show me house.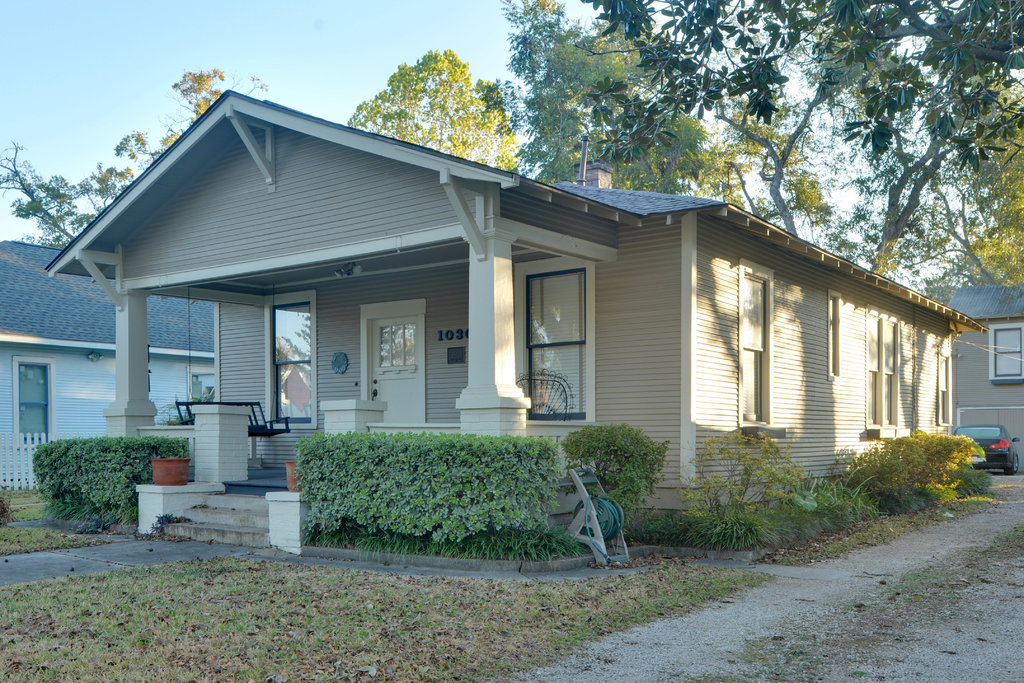
house is here: l=45, t=94, r=990, b=513.
